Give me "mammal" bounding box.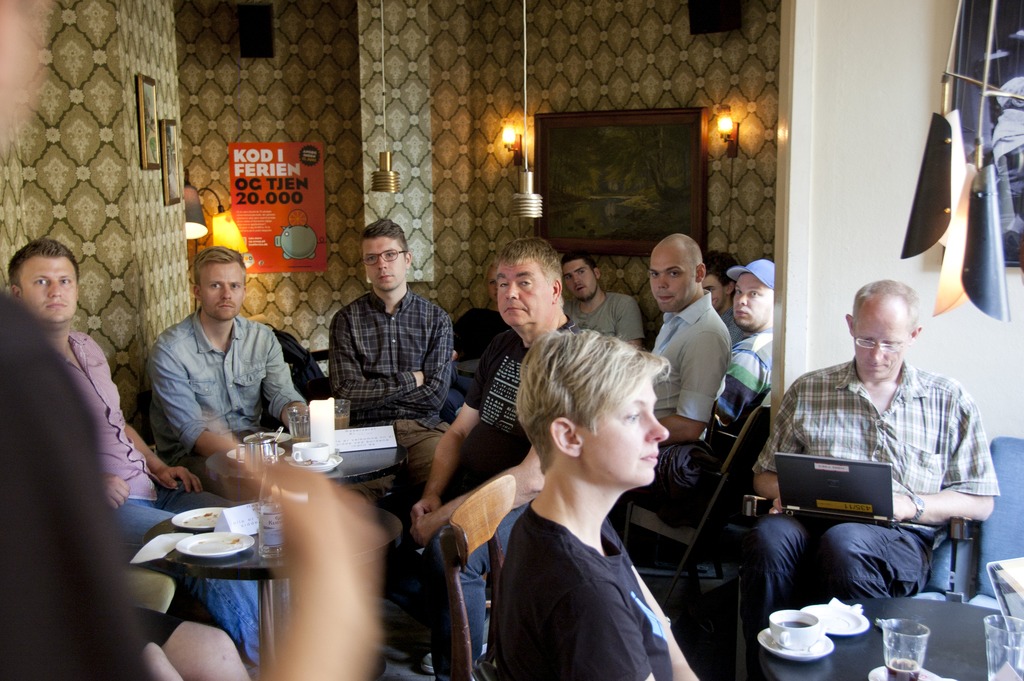
<bbox>456, 263, 511, 378</bbox>.
